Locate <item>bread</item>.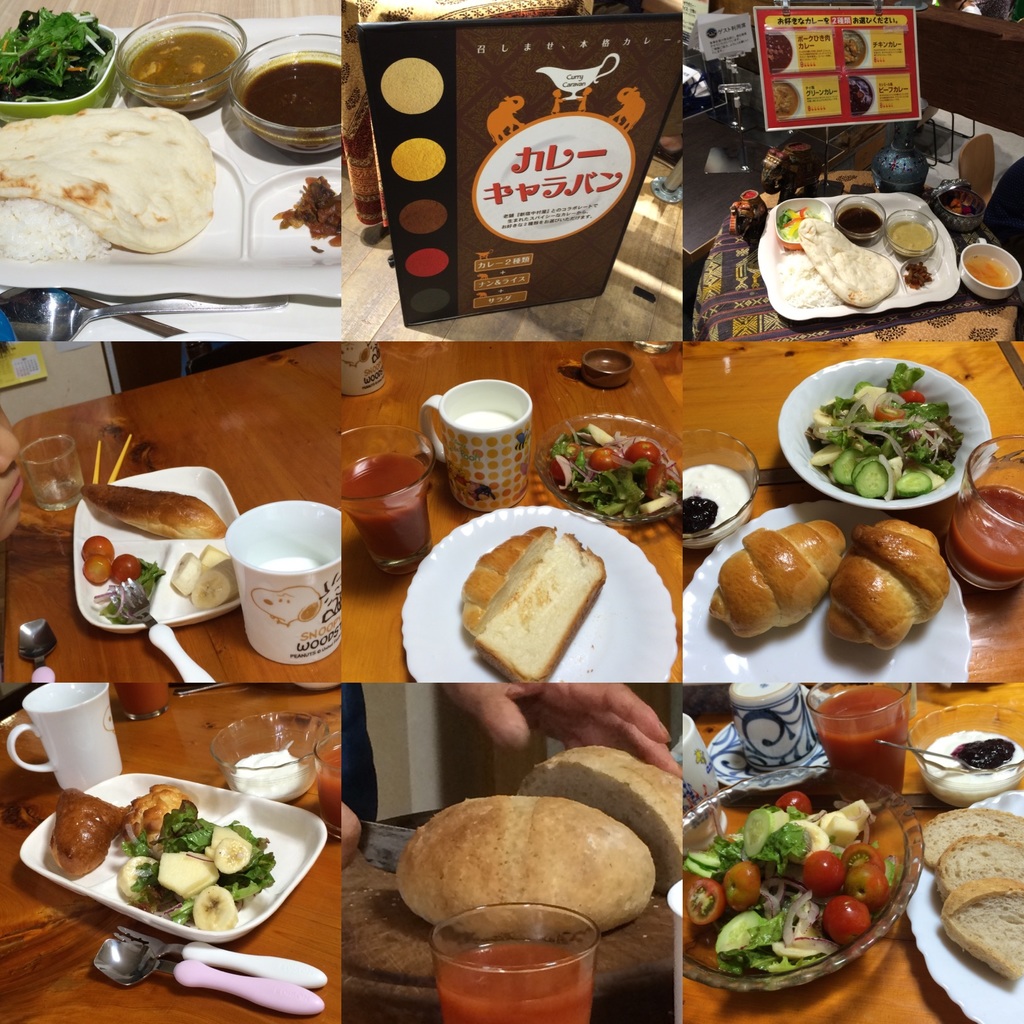
Bounding box: [518, 752, 681, 890].
